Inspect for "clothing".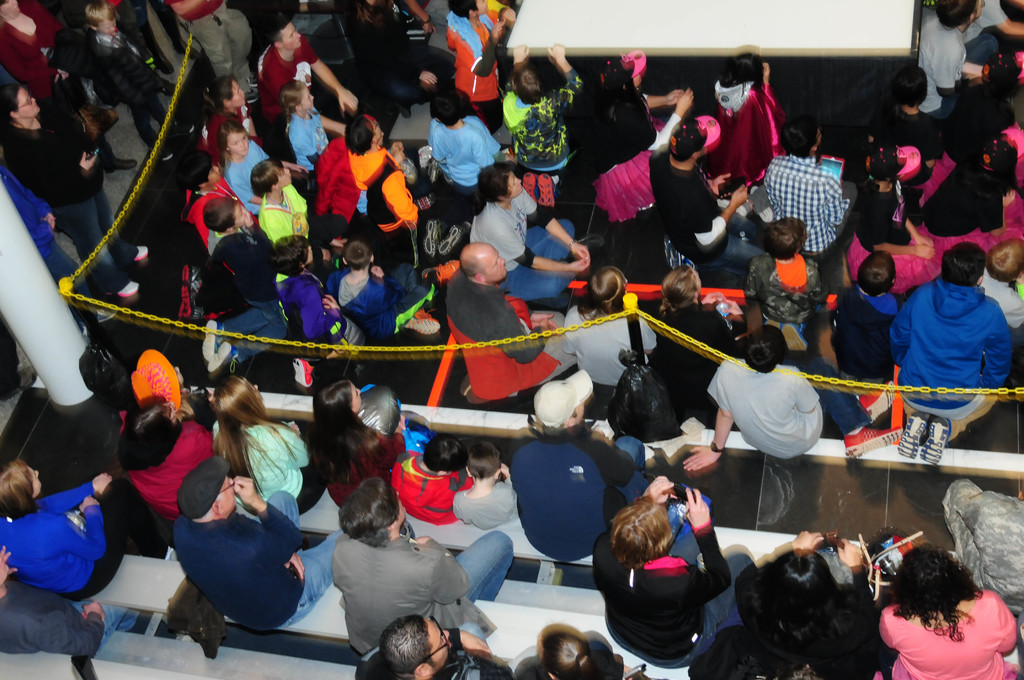
Inspection: 451/489/519/525.
